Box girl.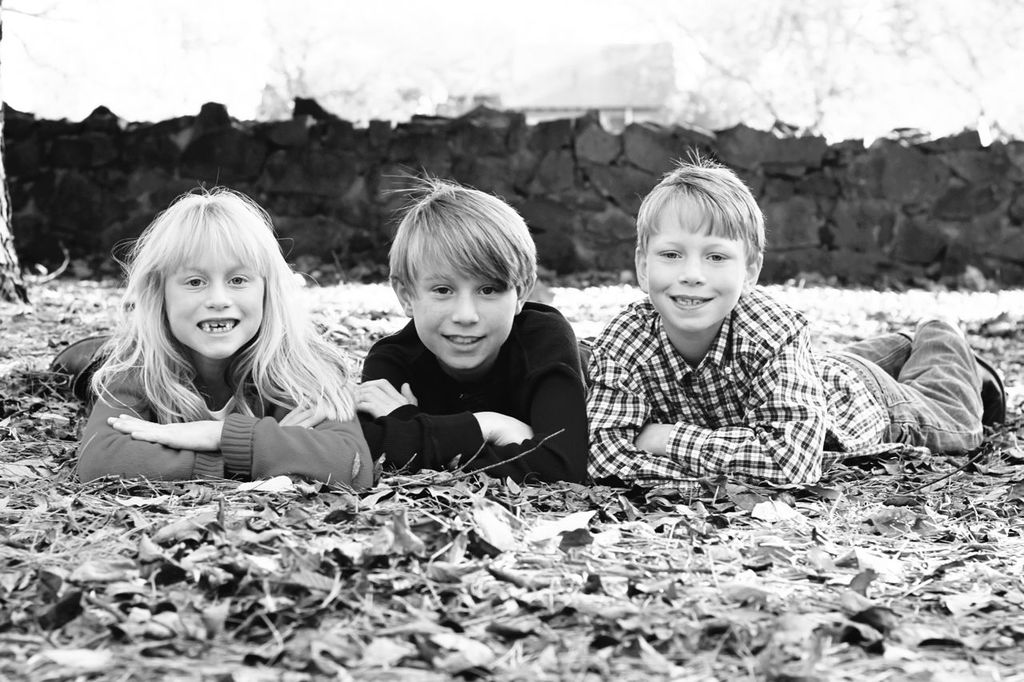
x1=52 y1=192 x2=371 y2=486.
